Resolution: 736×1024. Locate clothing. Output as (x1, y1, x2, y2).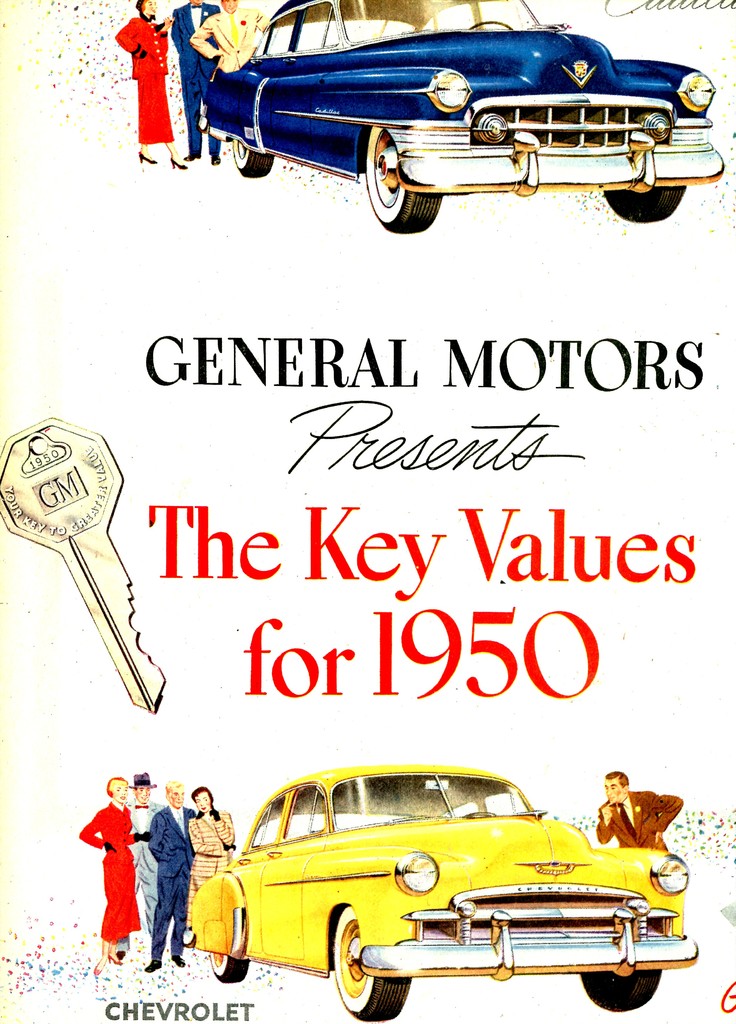
(181, 808, 236, 933).
